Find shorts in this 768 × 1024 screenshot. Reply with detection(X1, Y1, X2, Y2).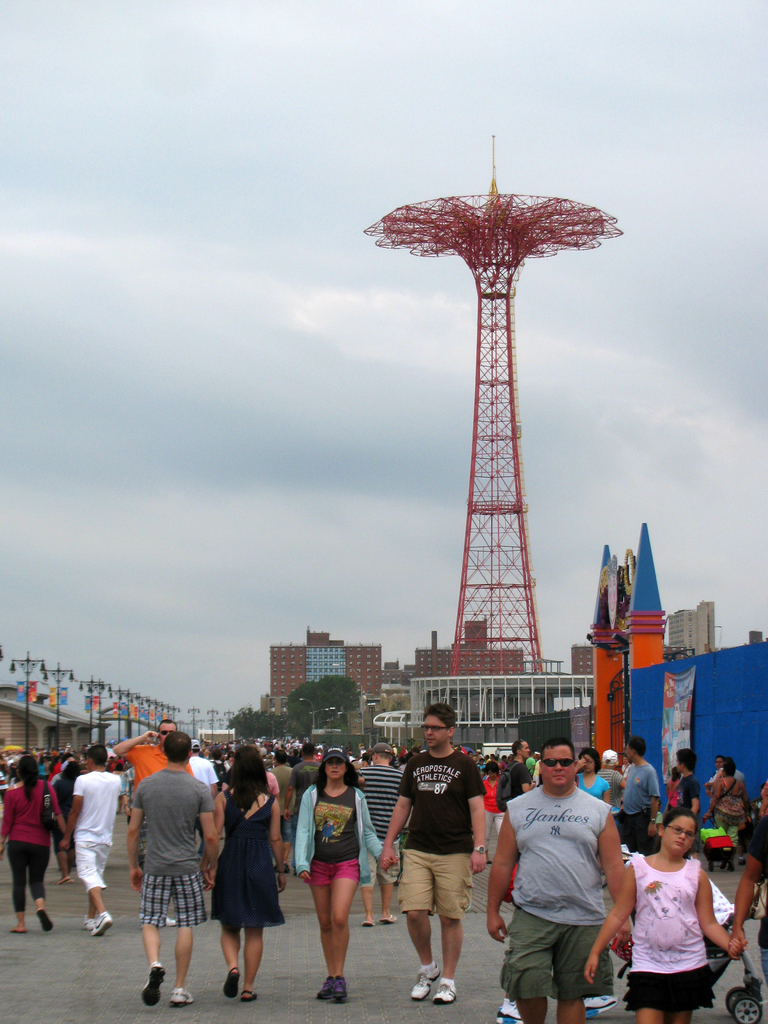
detection(623, 963, 712, 1010).
